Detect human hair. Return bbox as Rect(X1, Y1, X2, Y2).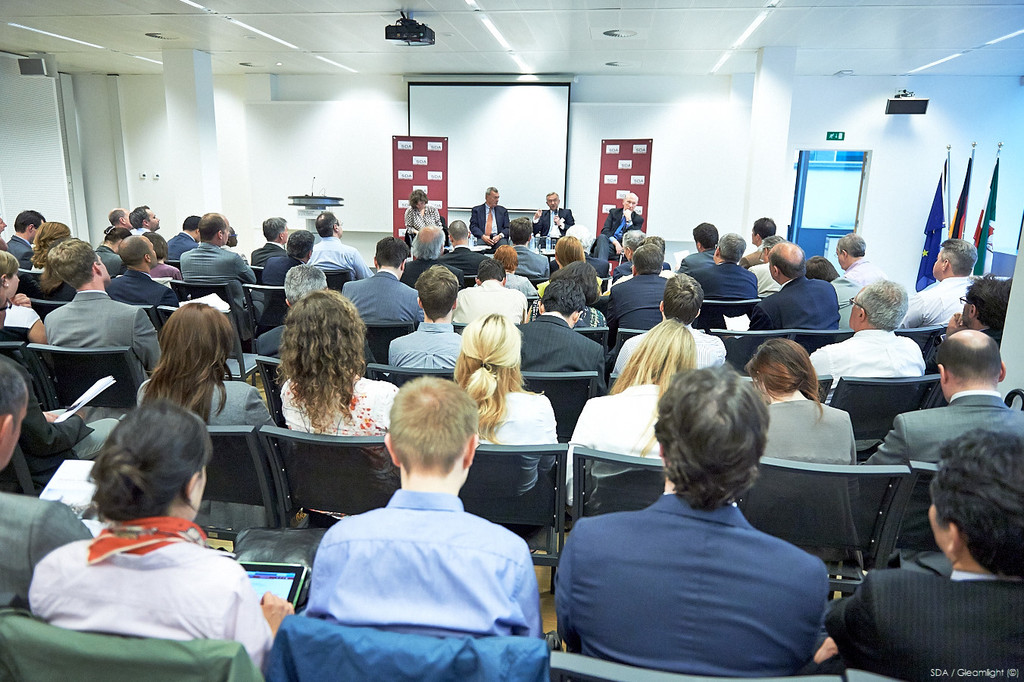
Rect(666, 375, 776, 515).
